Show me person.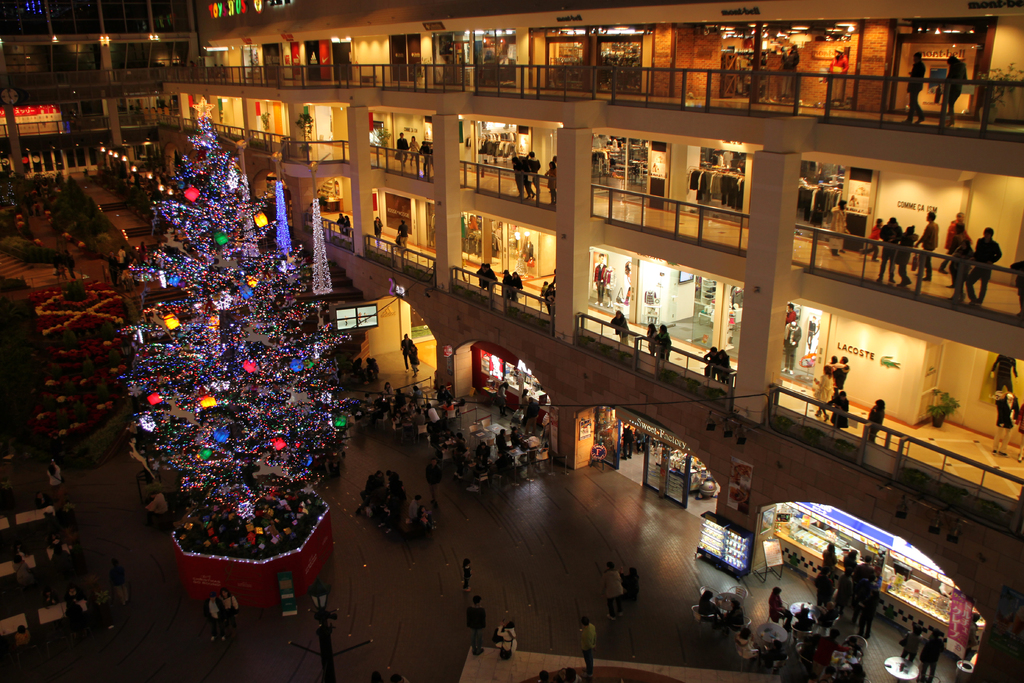
person is here: [left=526, top=150, right=543, bottom=194].
